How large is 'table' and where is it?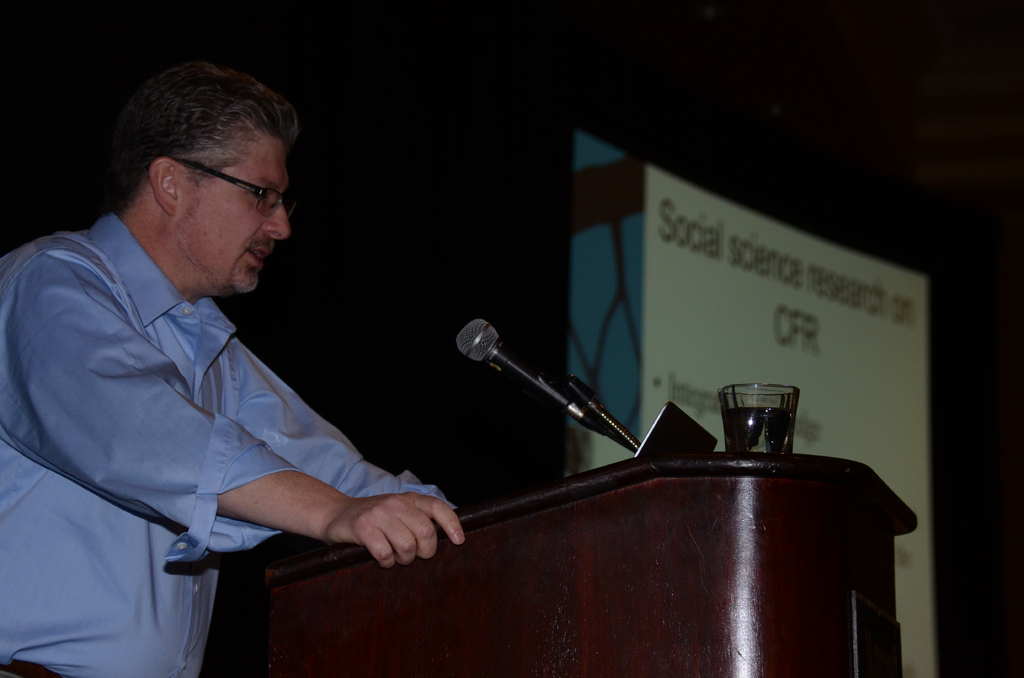
Bounding box: box=[528, 396, 926, 668].
